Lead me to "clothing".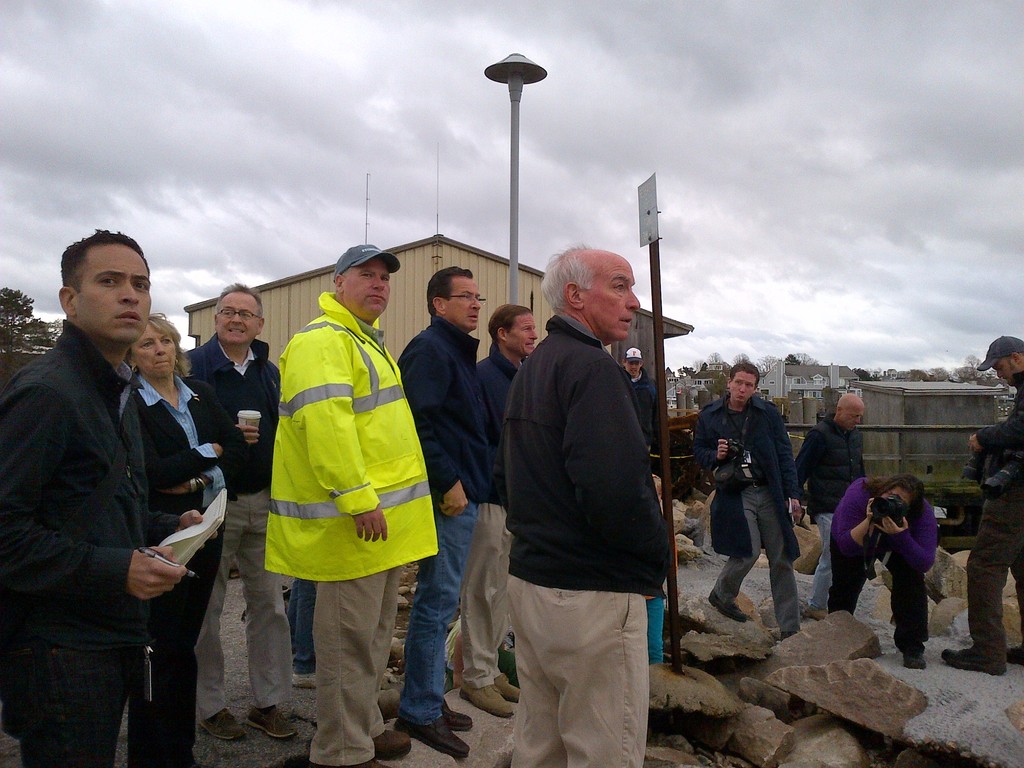
Lead to BBox(244, 283, 426, 653).
